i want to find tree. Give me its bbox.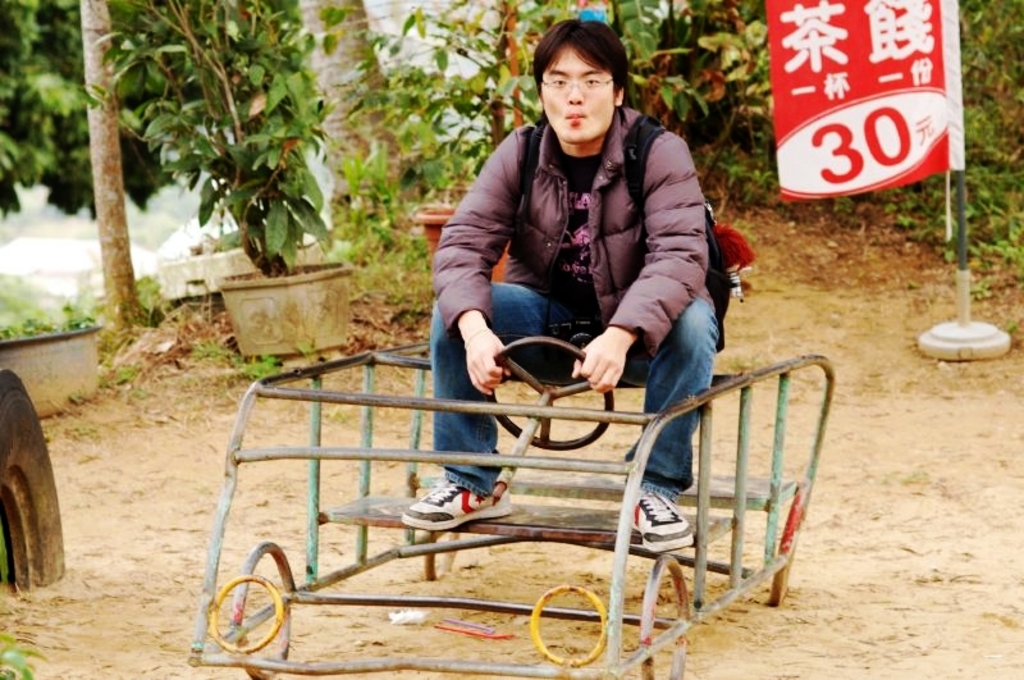
detection(0, 0, 301, 222).
